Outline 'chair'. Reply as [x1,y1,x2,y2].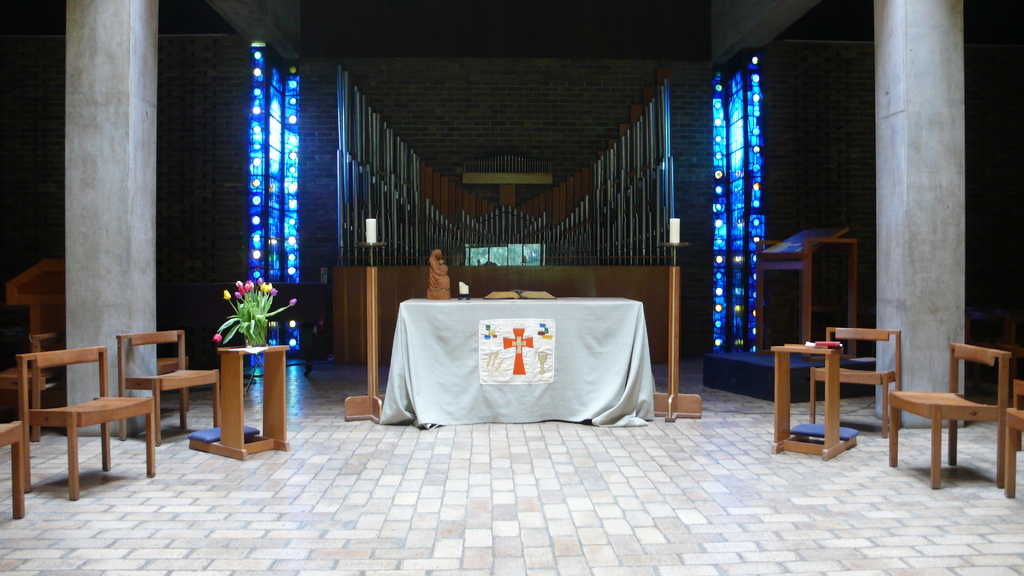
[810,324,907,439].
